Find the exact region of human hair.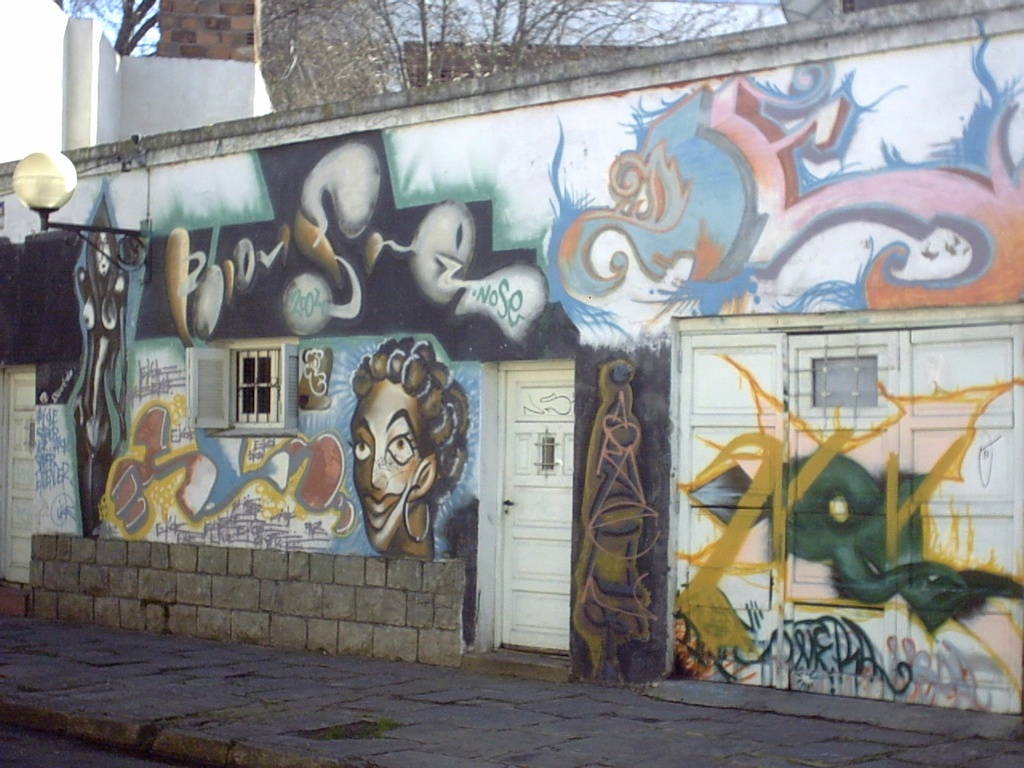
Exact region: <bbox>345, 336, 477, 511</bbox>.
